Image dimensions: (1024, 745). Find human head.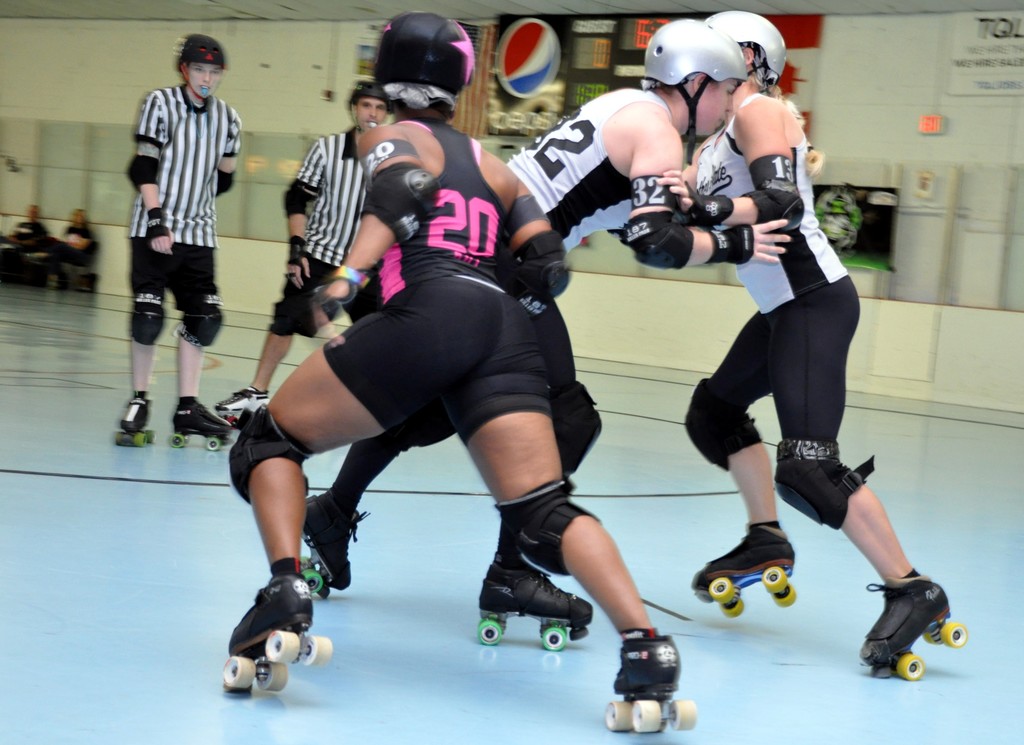
x1=344, y1=73, x2=388, y2=136.
